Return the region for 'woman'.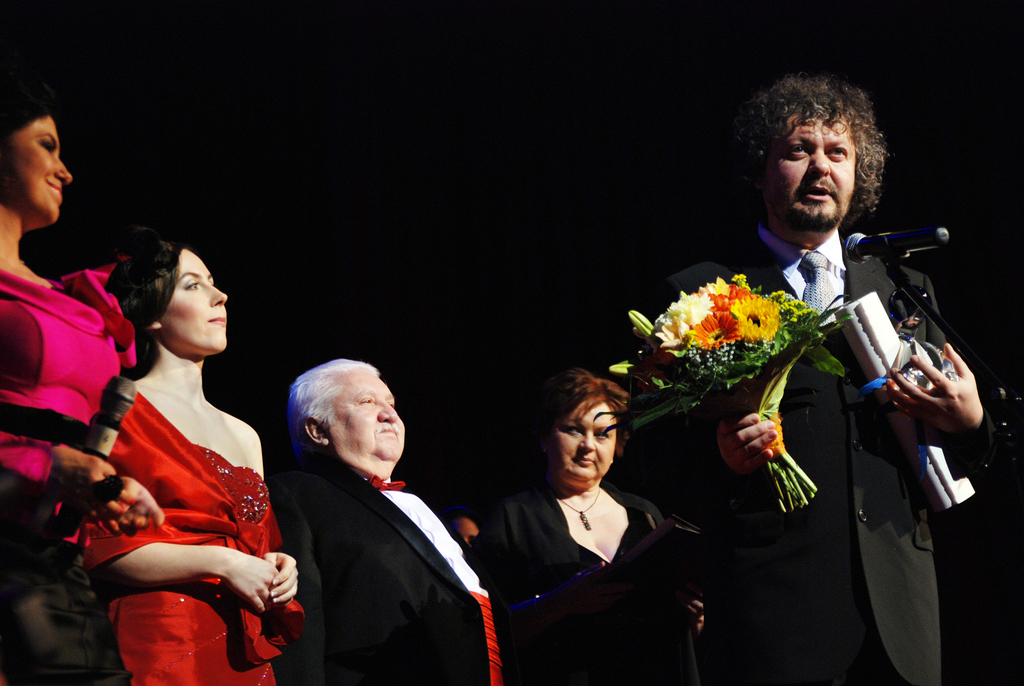
Rect(470, 368, 708, 685).
